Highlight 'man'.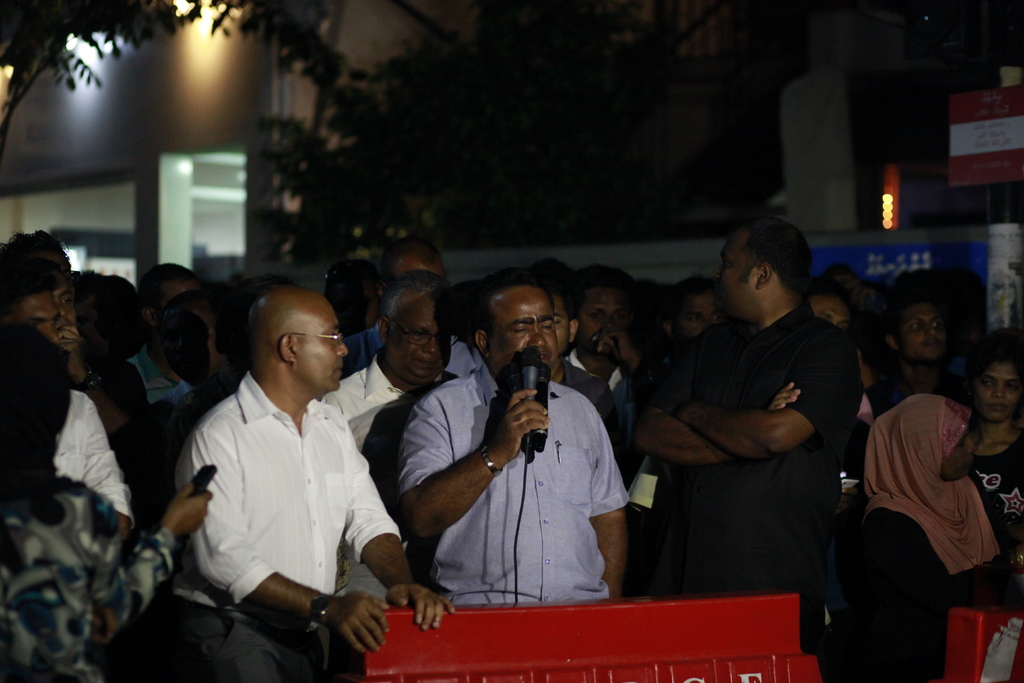
Highlighted region: [x1=163, y1=268, x2=412, y2=664].
